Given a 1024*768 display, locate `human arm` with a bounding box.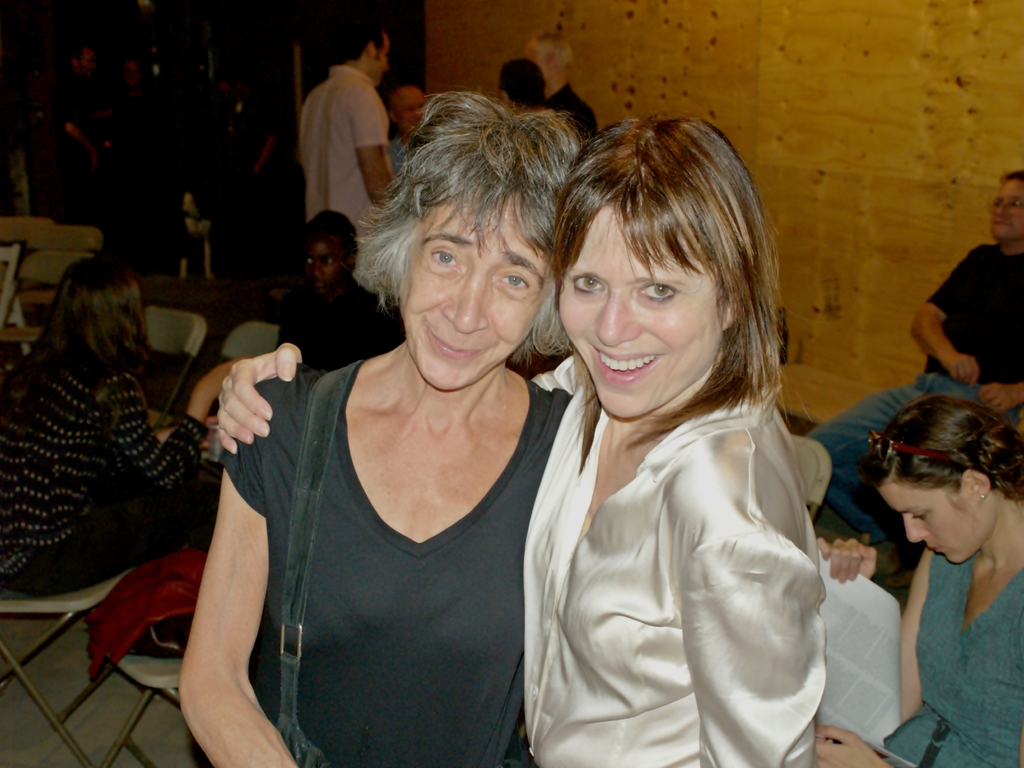
Located: detection(893, 549, 925, 724).
